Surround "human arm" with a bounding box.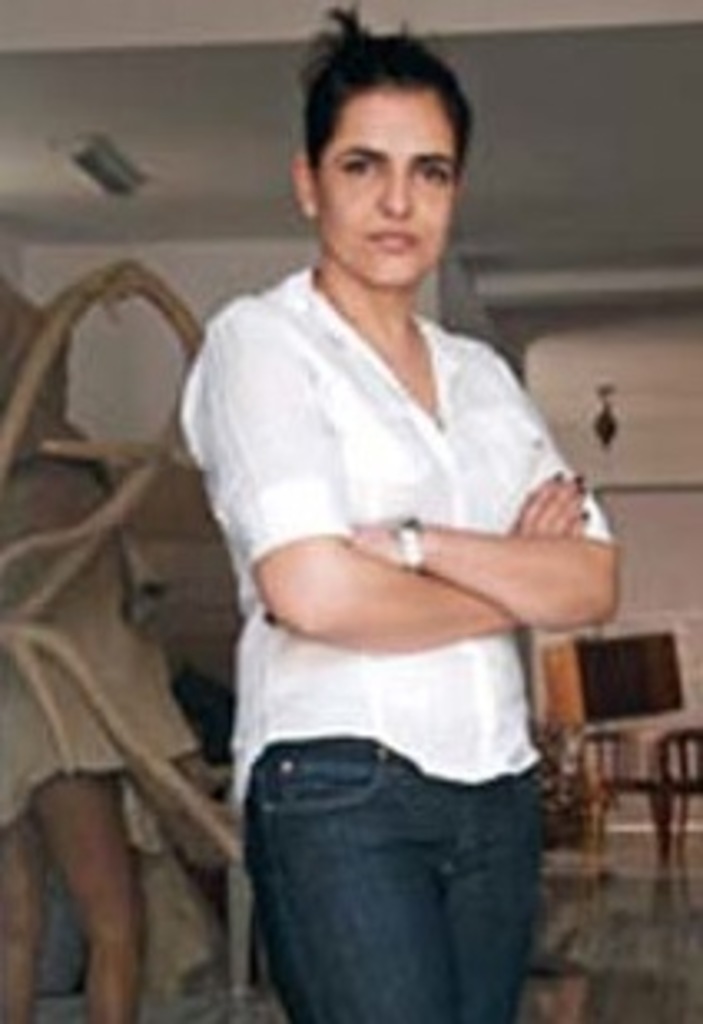
202,298,597,650.
